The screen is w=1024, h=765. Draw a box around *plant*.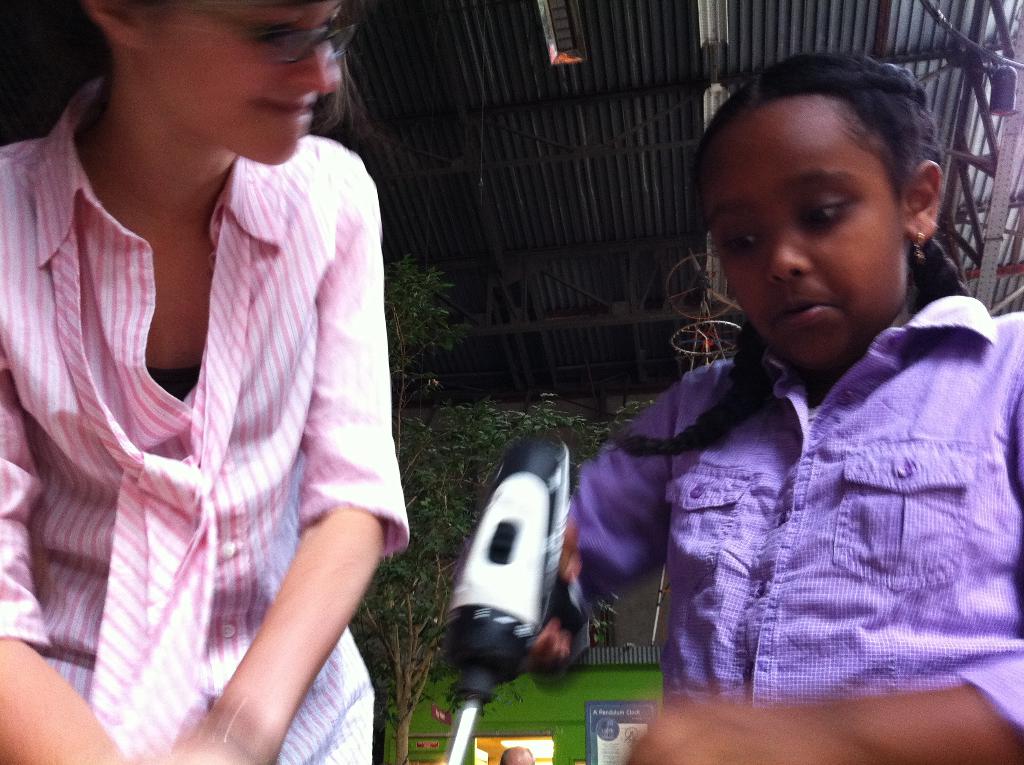
[left=337, top=250, right=653, bottom=764].
